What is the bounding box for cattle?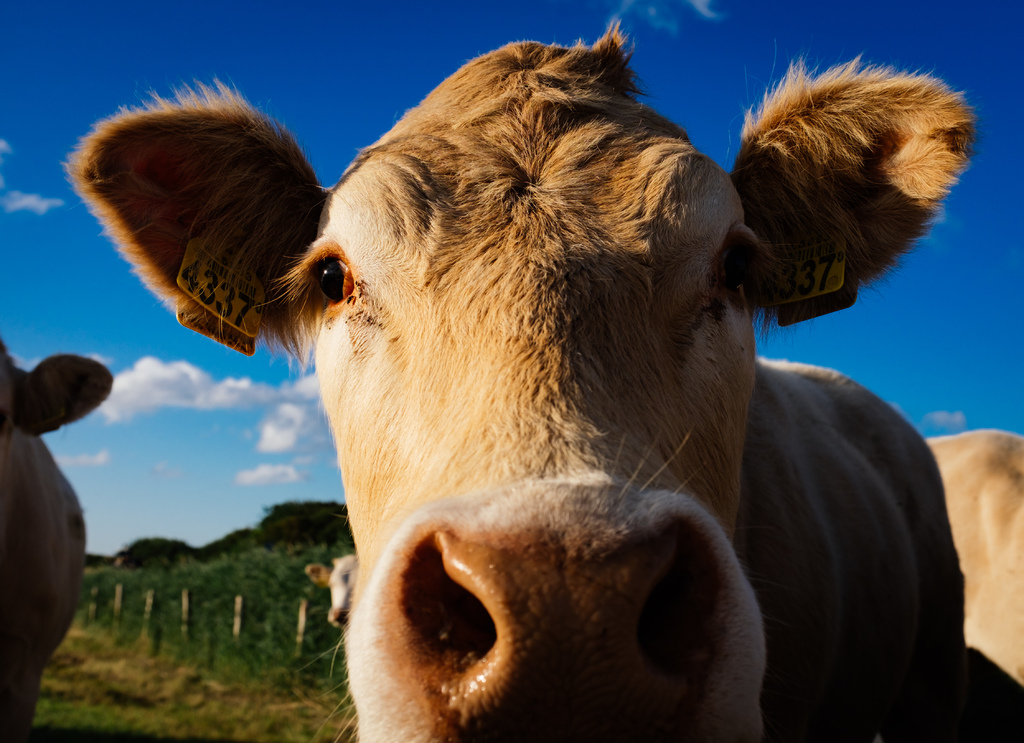
<region>0, 332, 110, 739</region>.
